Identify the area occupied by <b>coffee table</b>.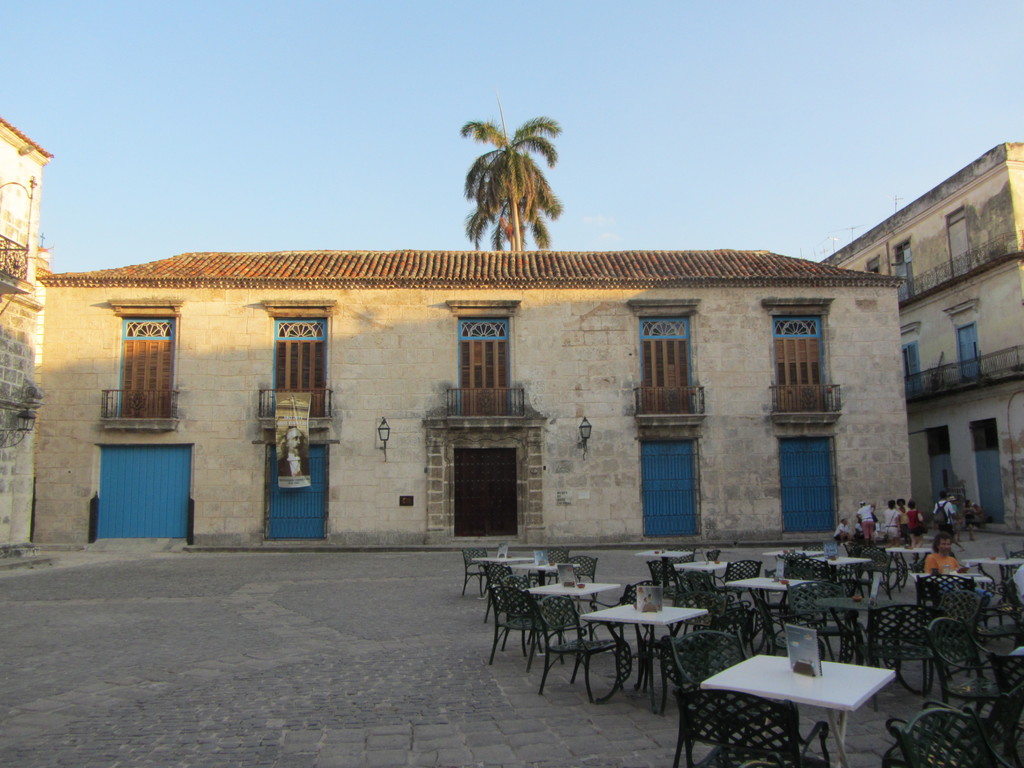
Area: {"left": 630, "top": 550, "right": 694, "bottom": 580}.
